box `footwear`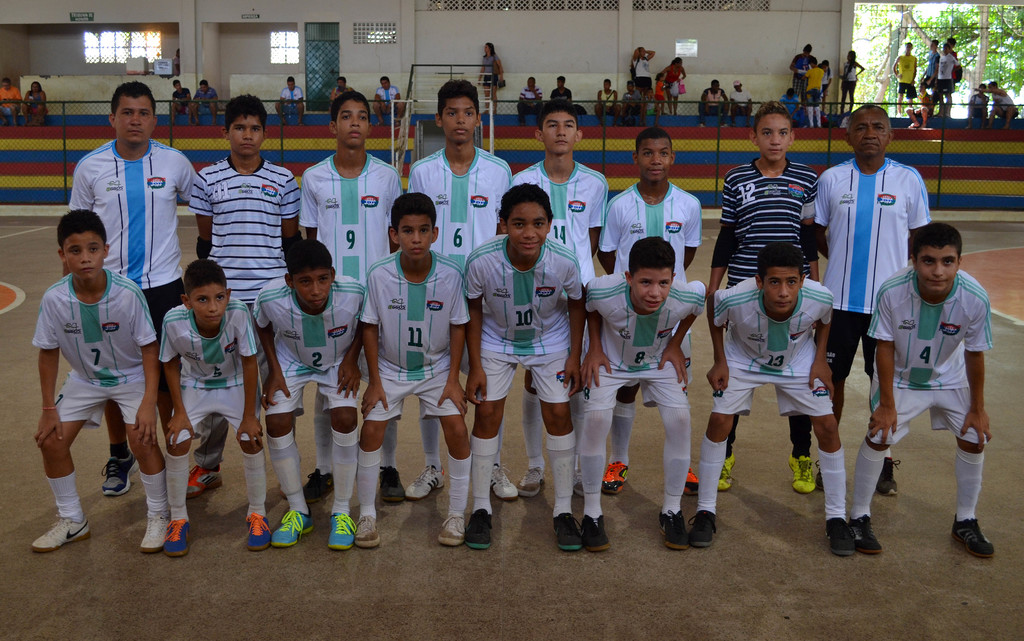
bbox=[678, 467, 700, 495]
